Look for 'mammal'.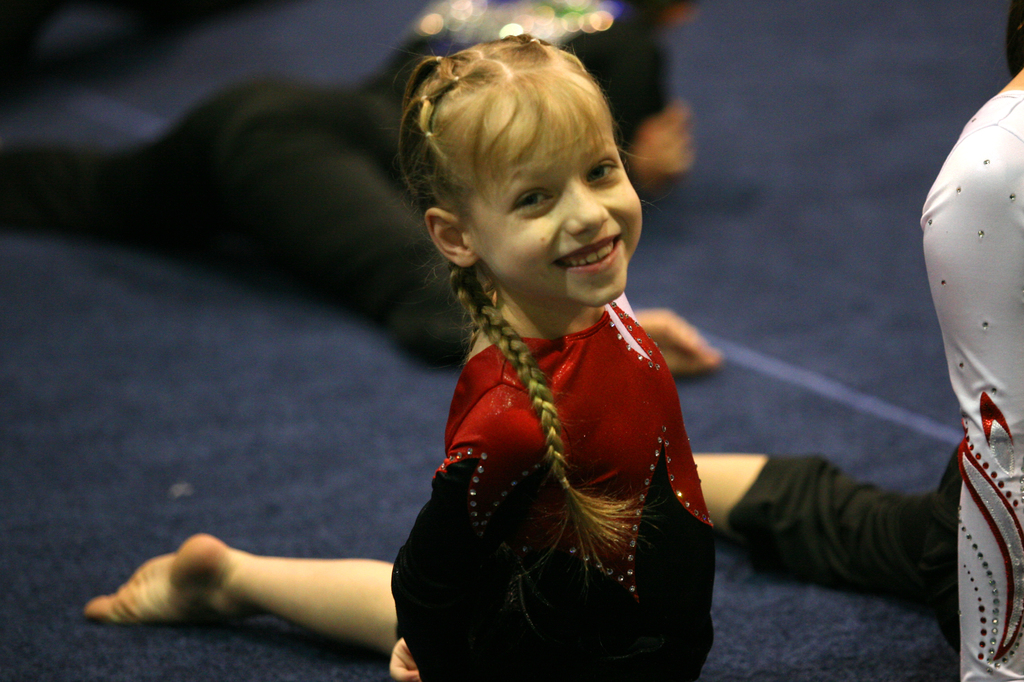
Found: {"left": 919, "top": 0, "right": 1023, "bottom": 681}.
